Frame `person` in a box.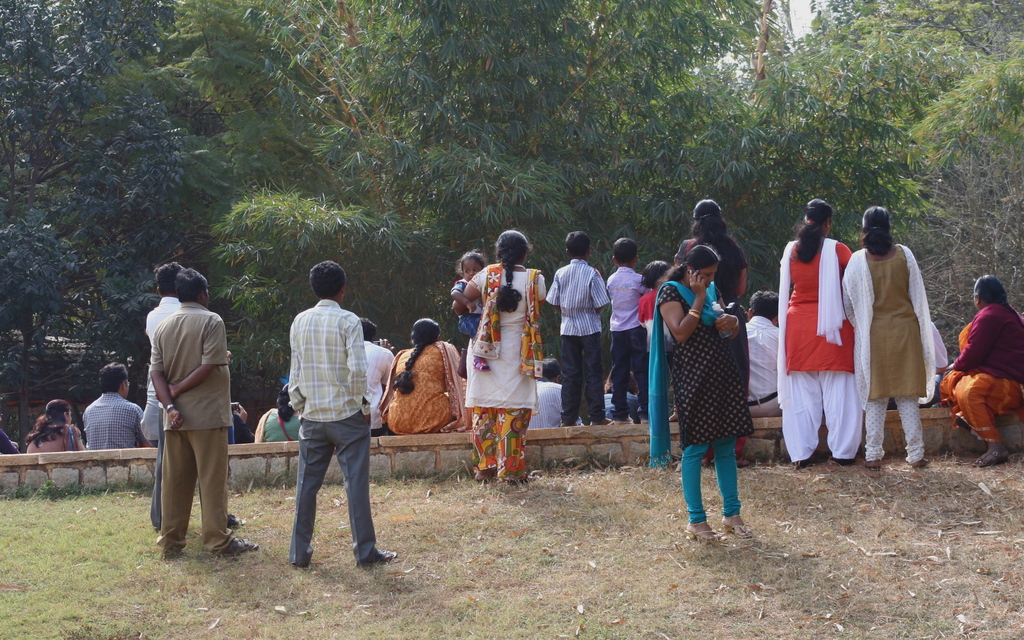
(x1=539, y1=230, x2=611, y2=424).
